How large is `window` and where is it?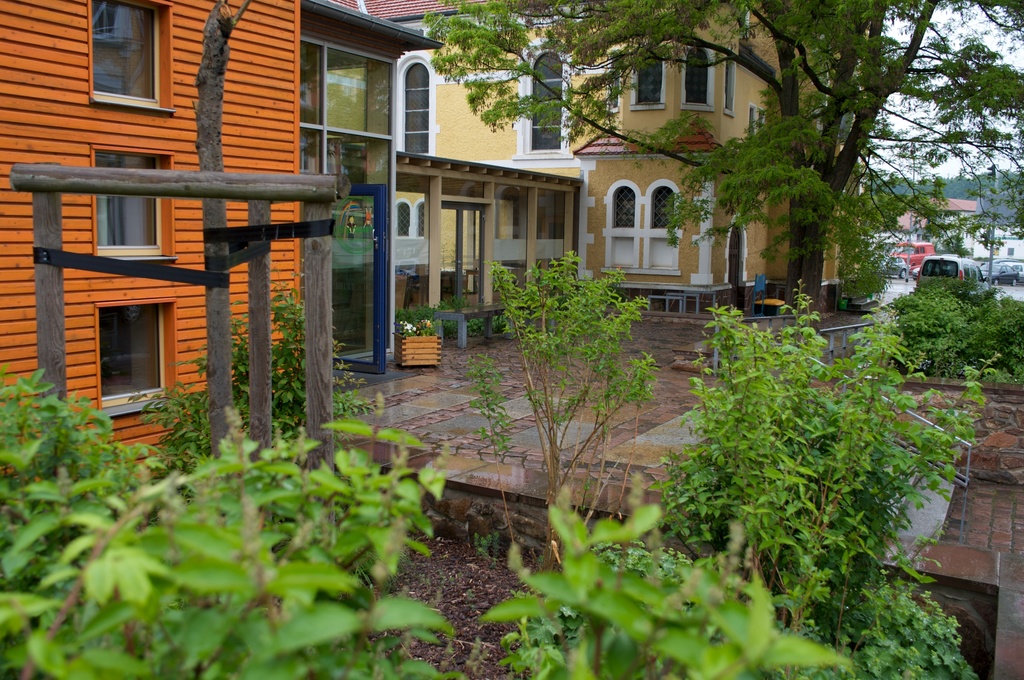
Bounding box: x1=403, y1=63, x2=430, y2=155.
